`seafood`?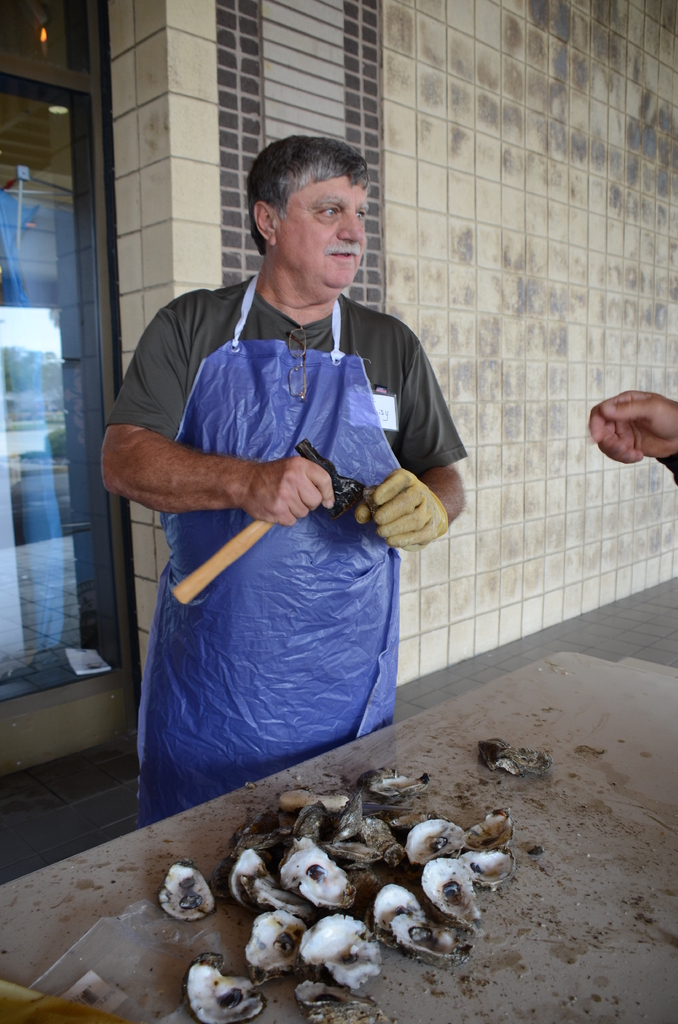
[481, 739, 550, 774]
